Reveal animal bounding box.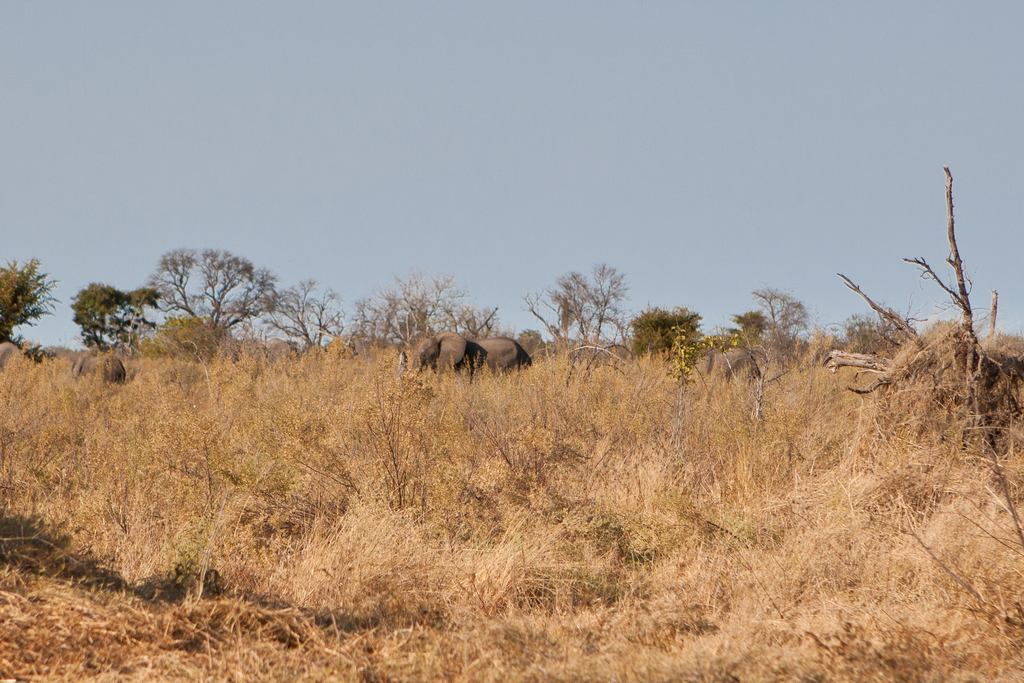
Revealed: pyautogui.locateOnScreen(395, 332, 534, 370).
